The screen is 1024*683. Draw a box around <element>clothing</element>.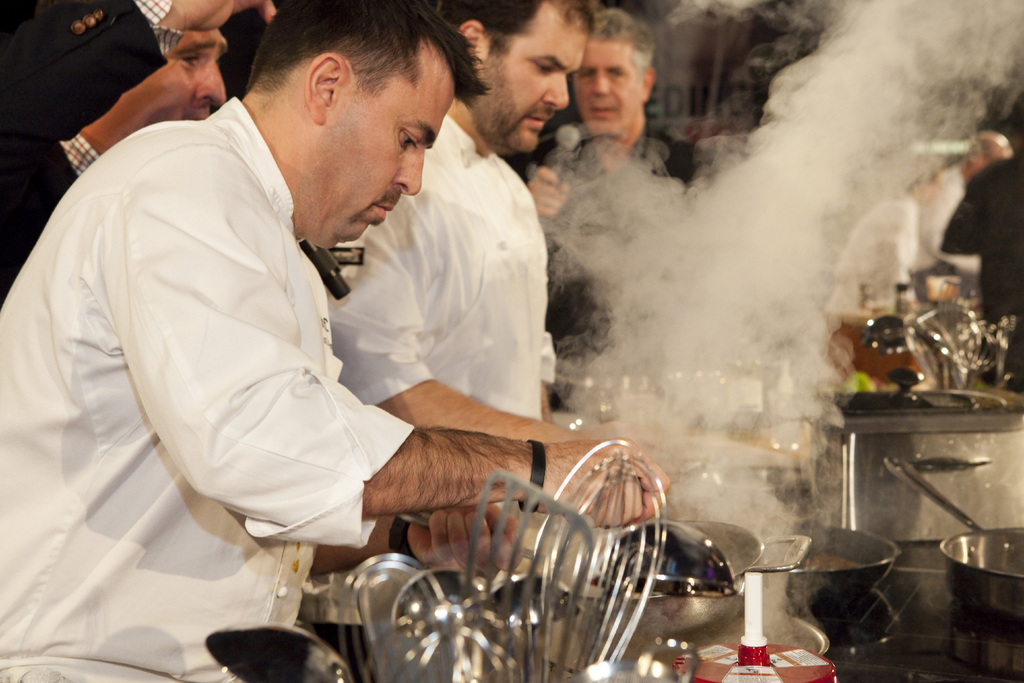
(331, 111, 558, 419).
